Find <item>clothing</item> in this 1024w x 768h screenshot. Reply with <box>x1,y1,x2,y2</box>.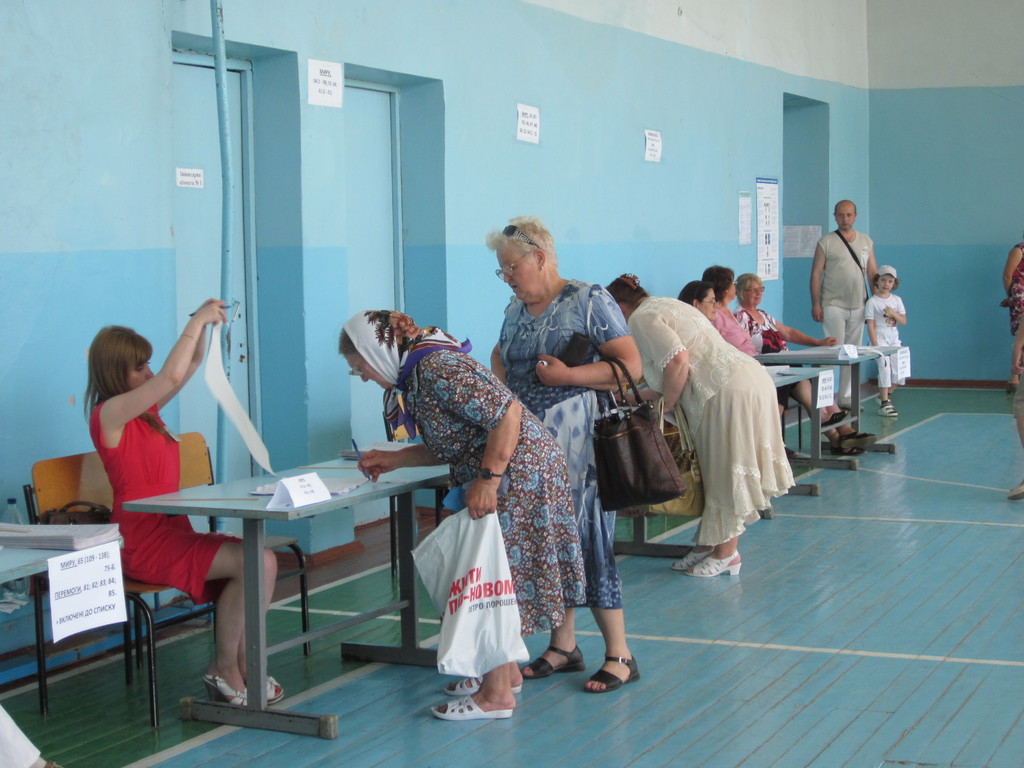
<box>653,290,798,563</box>.
